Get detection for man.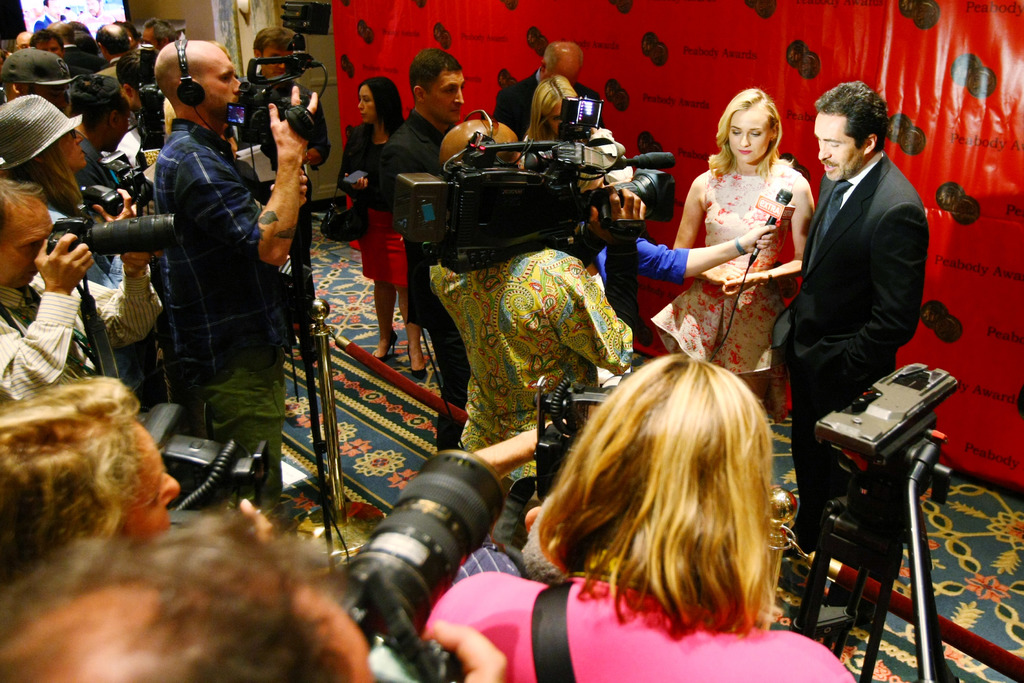
Detection: left=429, top=119, right=646, bottom=491.
